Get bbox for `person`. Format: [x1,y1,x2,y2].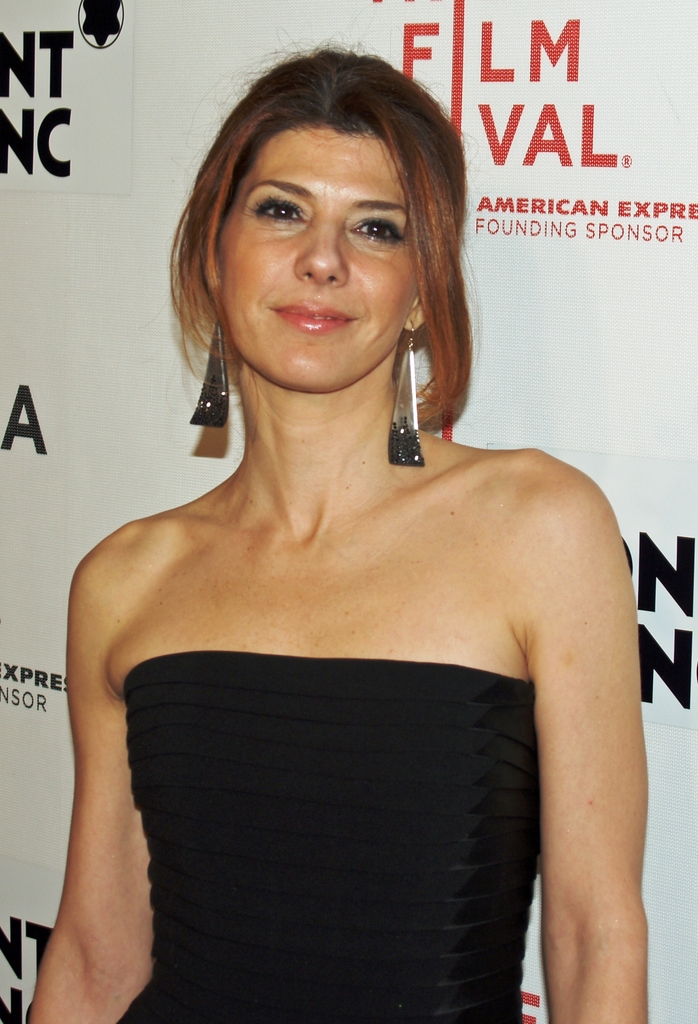
[44,72,655,990].
